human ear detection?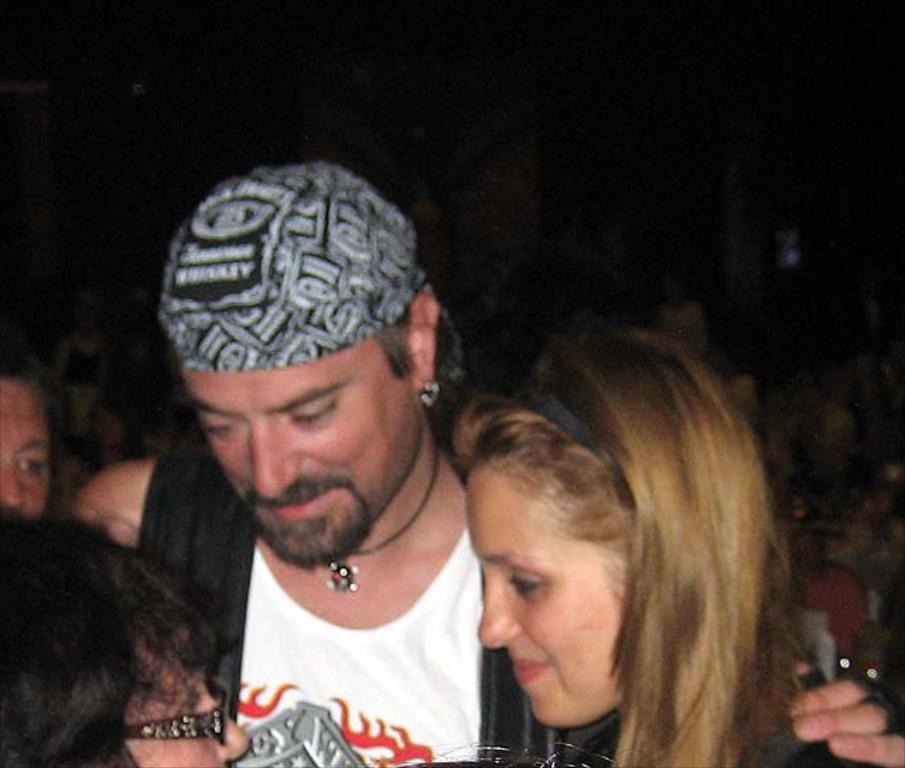
(406, 290, 444, 395)
